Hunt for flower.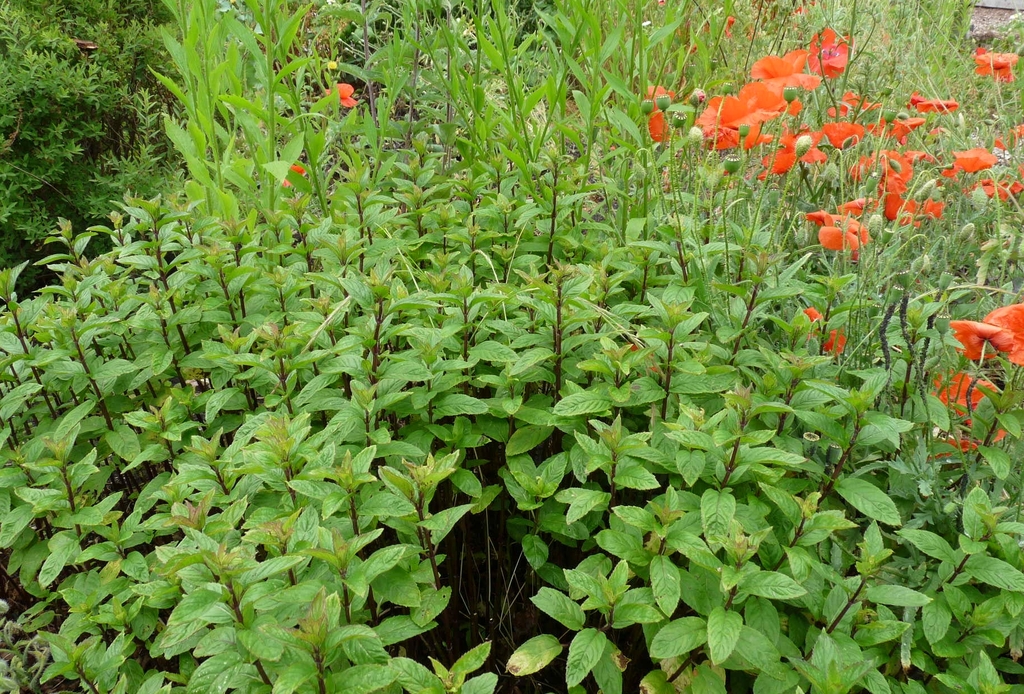
Hunted down at 282 160 305 185.
